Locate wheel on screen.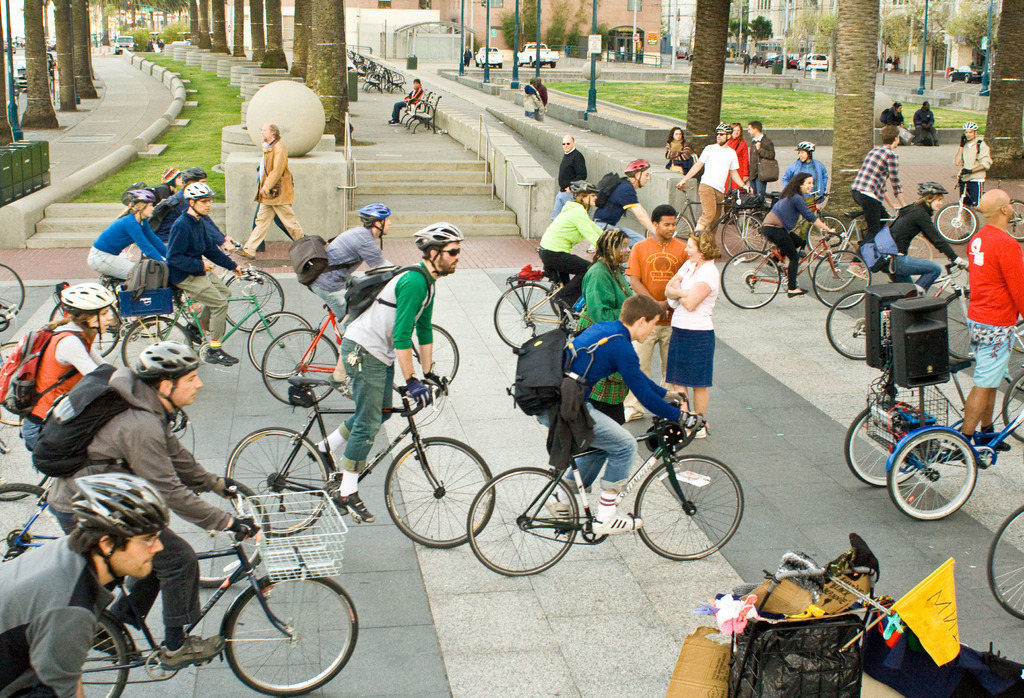
On screen at 529,56,534,67.
